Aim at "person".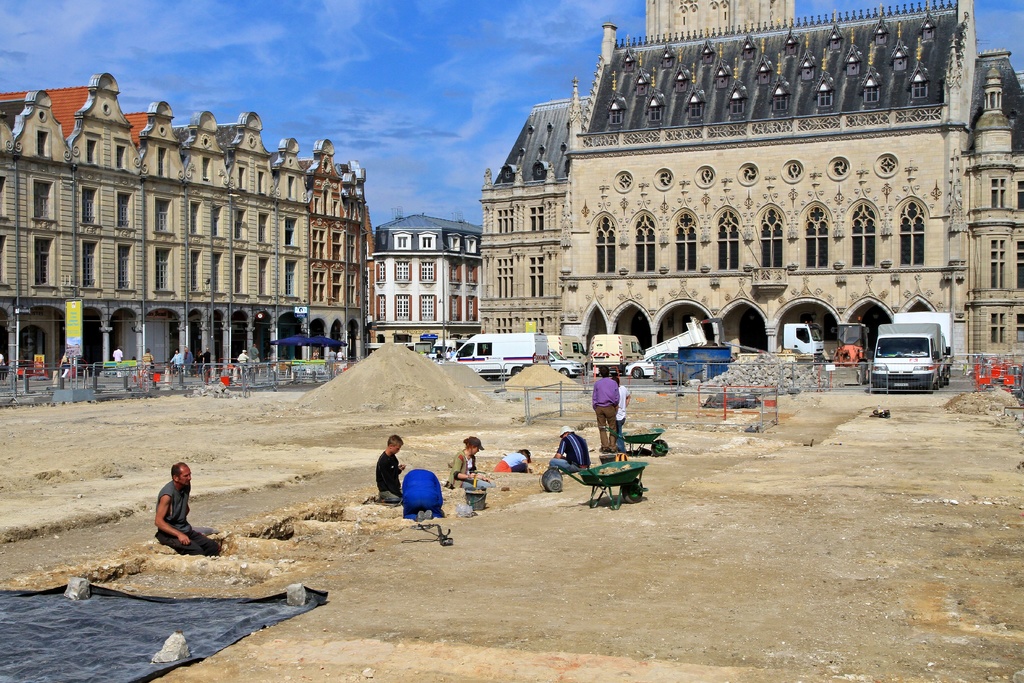
Aimed at l=179, t=346, r=196, b=383.
